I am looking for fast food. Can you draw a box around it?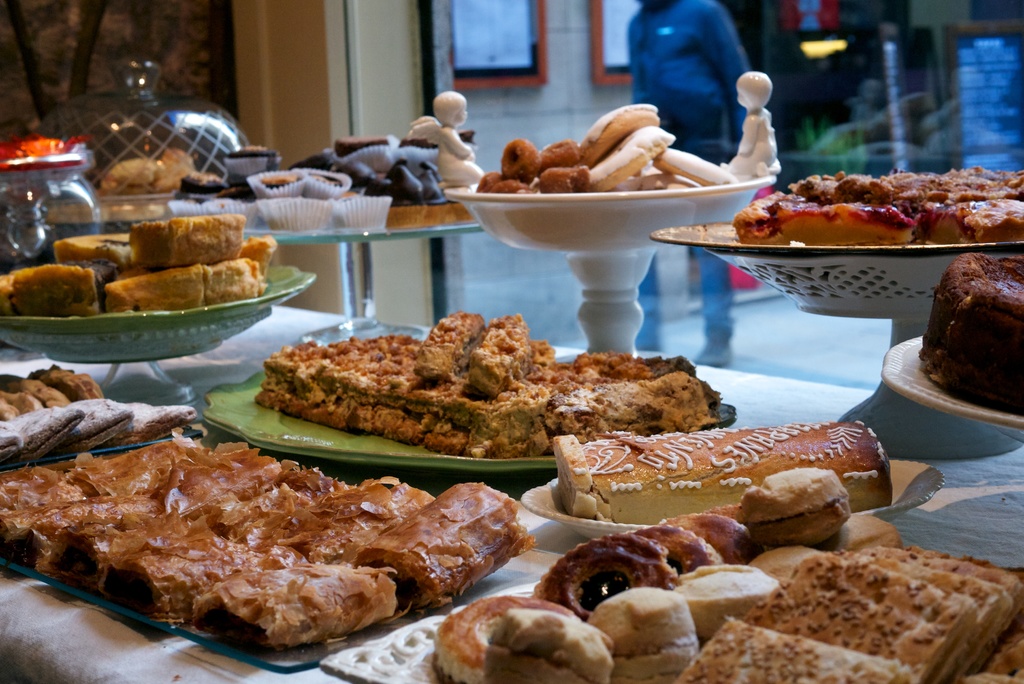
Sure, the bounding box is [x1=248, y1=172, x2=307, y2=193].
